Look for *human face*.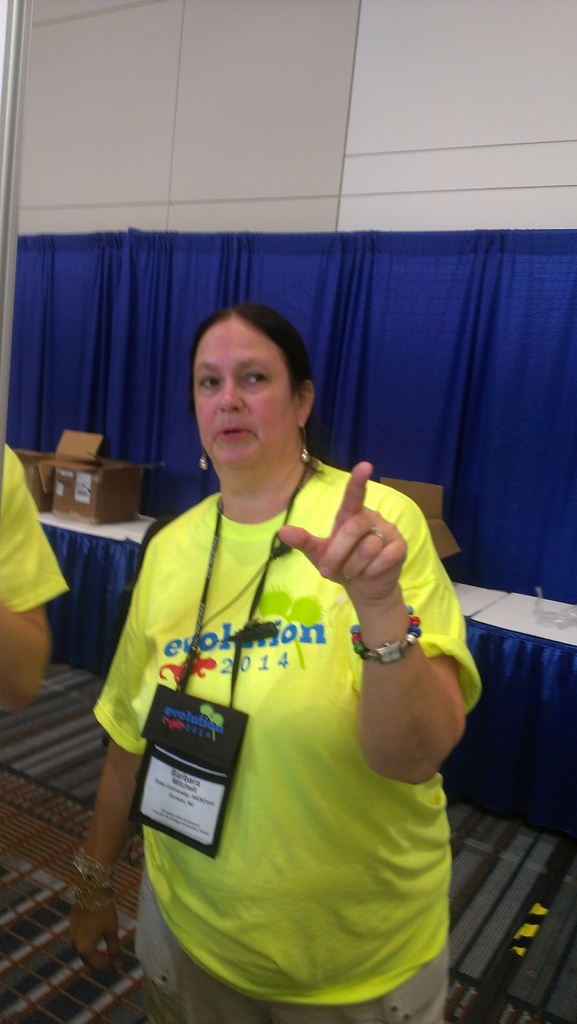
Found: [x1=192, y1=314, x2=292, y2=463].
